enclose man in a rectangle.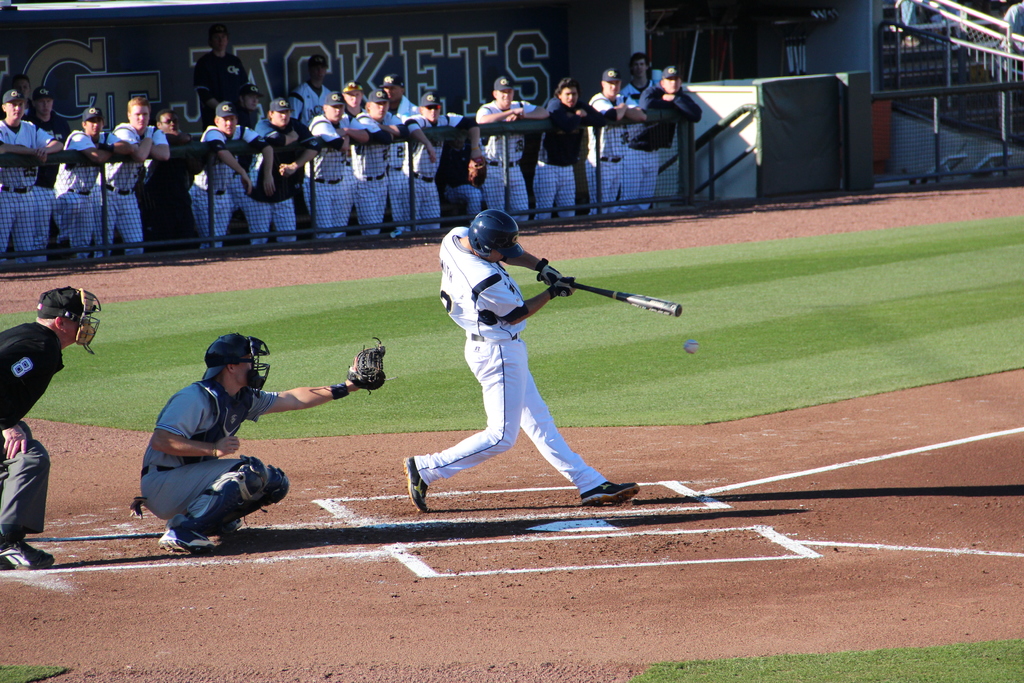
x1=438 y1=136 x2=486 y2=217.
